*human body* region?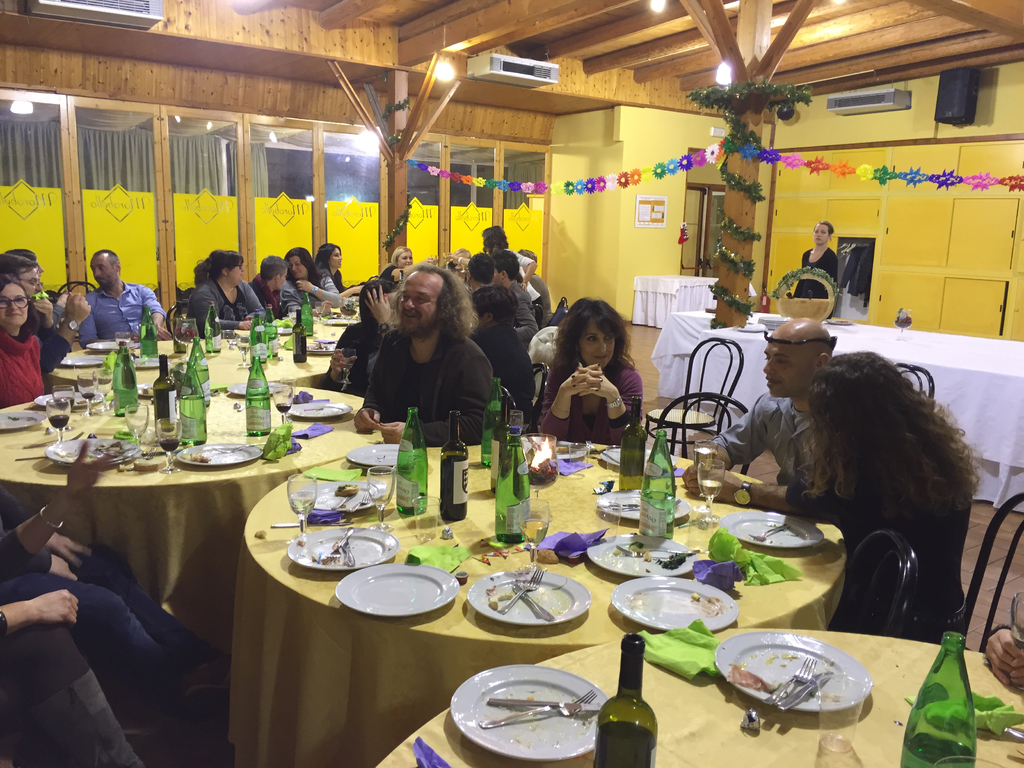
BBox(787, 346, 965, 640)
